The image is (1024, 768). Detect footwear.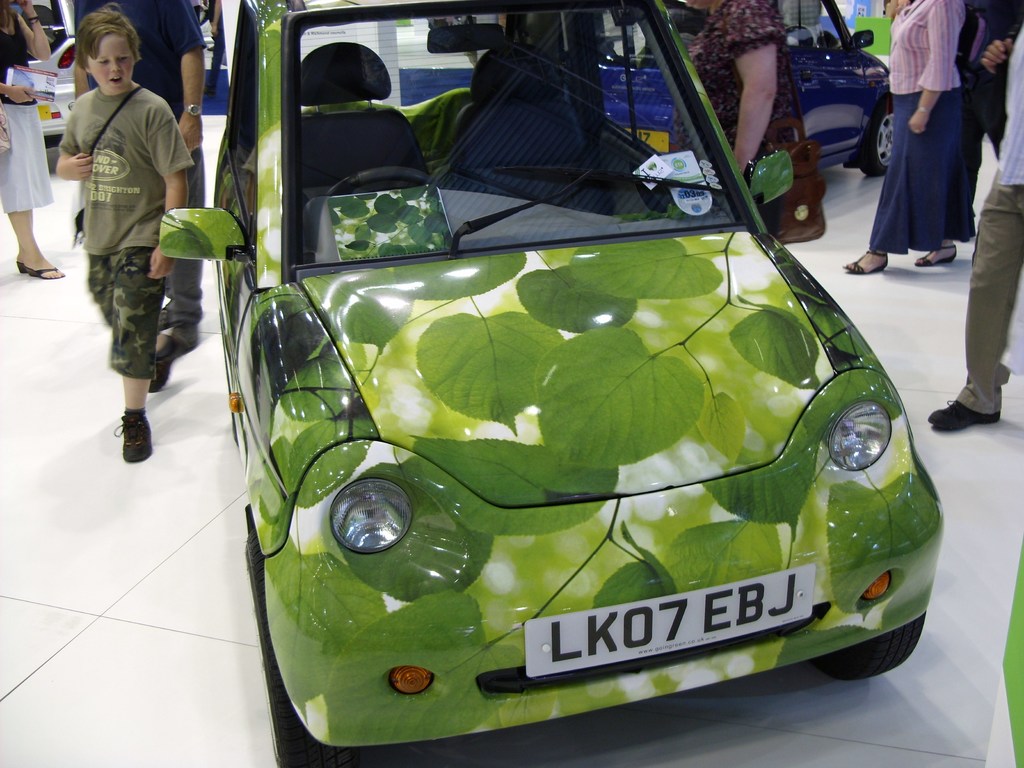
Detection: pyautogui.locateOnScreen(22, 262, 65, 279).
